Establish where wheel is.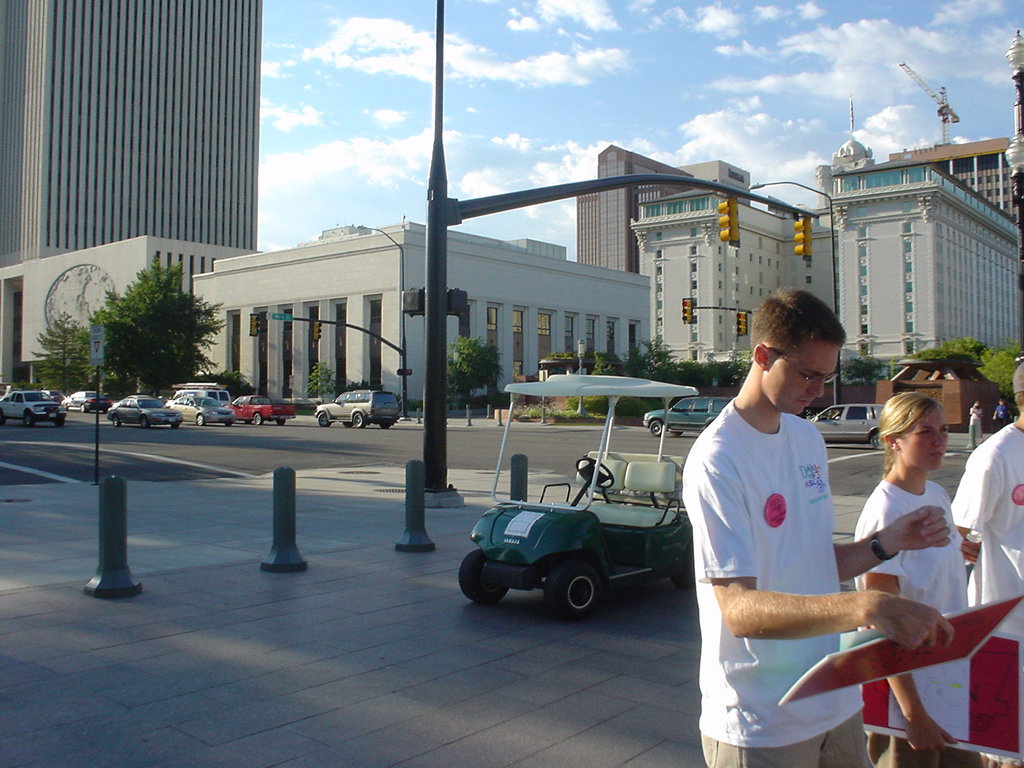
Established at locate(1, 414, 4, 426).
